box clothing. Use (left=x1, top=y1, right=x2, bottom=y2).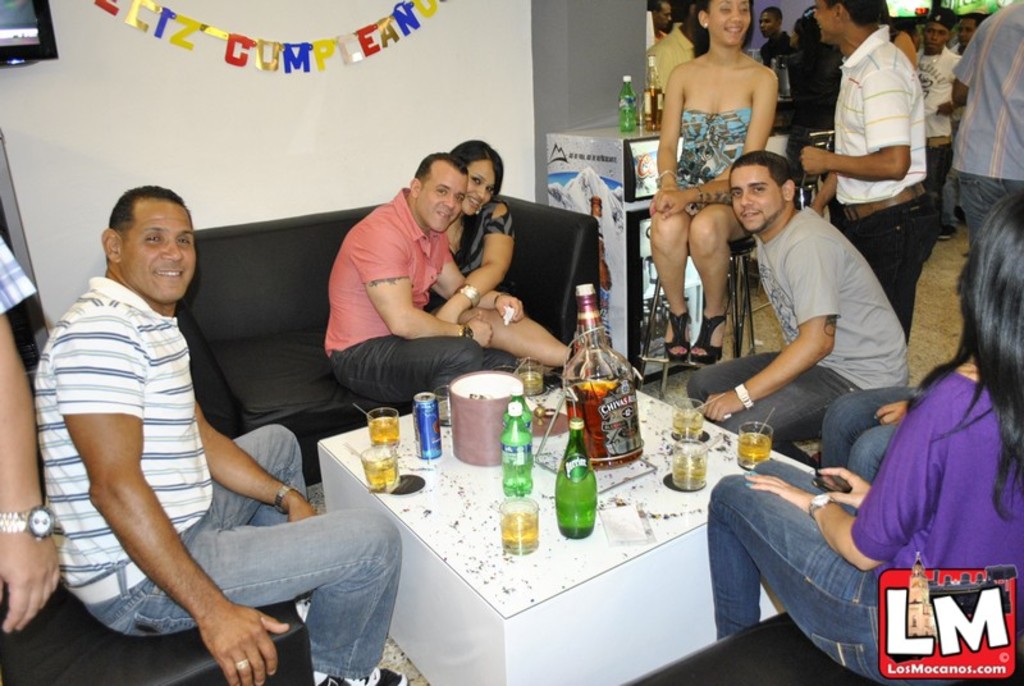
(left=762, top=31, right=788, bottom=68).
